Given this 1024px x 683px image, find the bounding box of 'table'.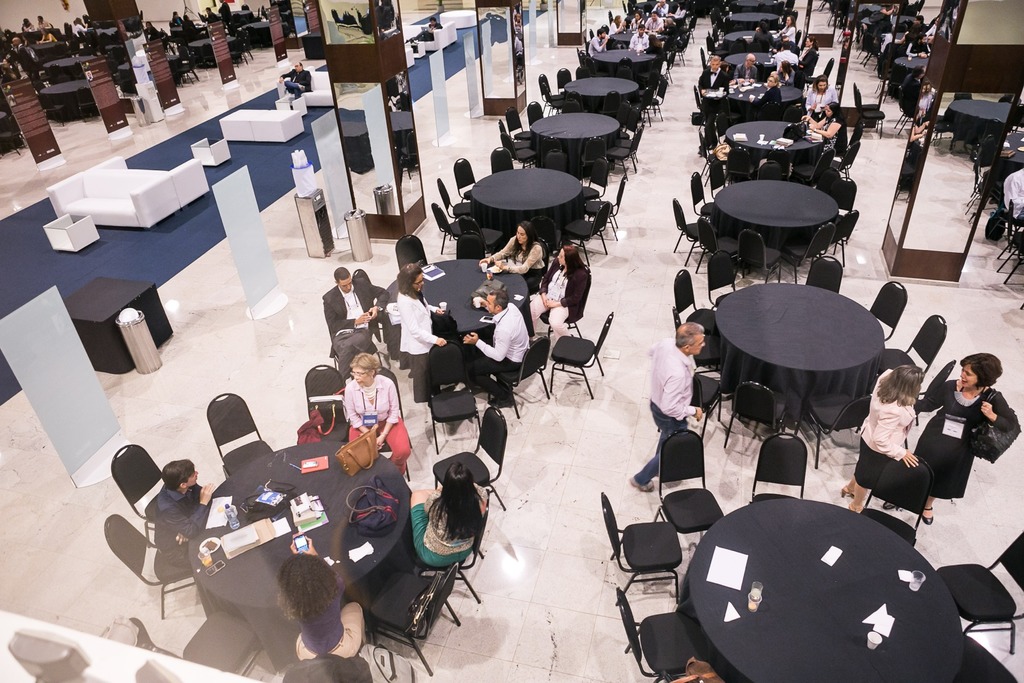
564:76:640:110.
